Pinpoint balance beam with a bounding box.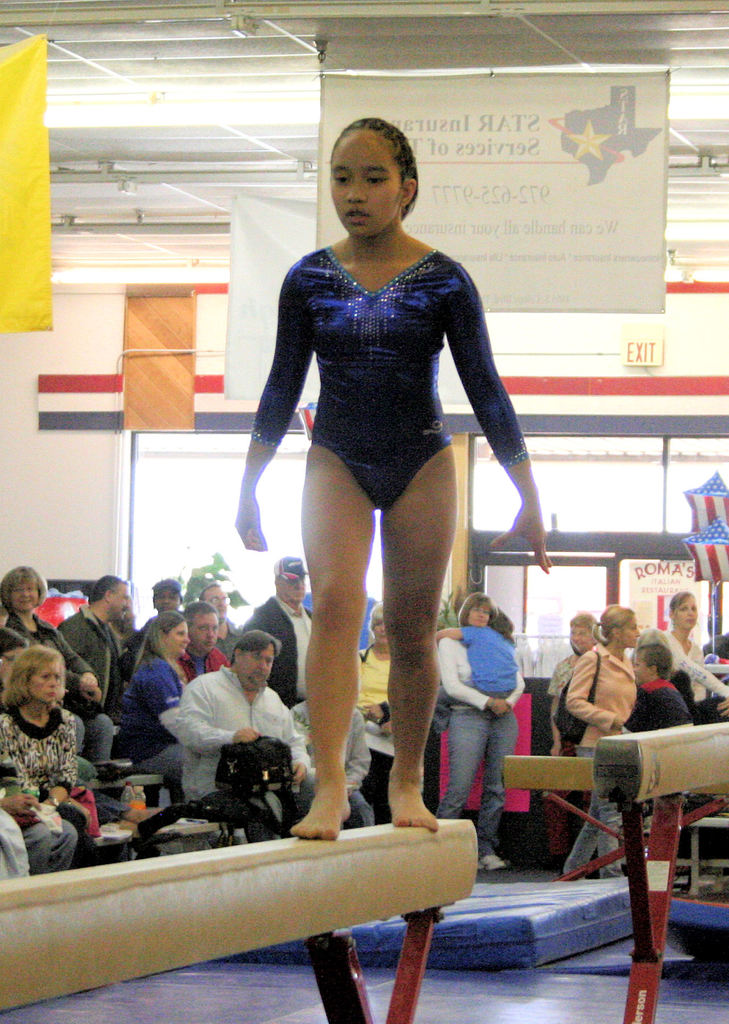
(0,817,479,1008).
